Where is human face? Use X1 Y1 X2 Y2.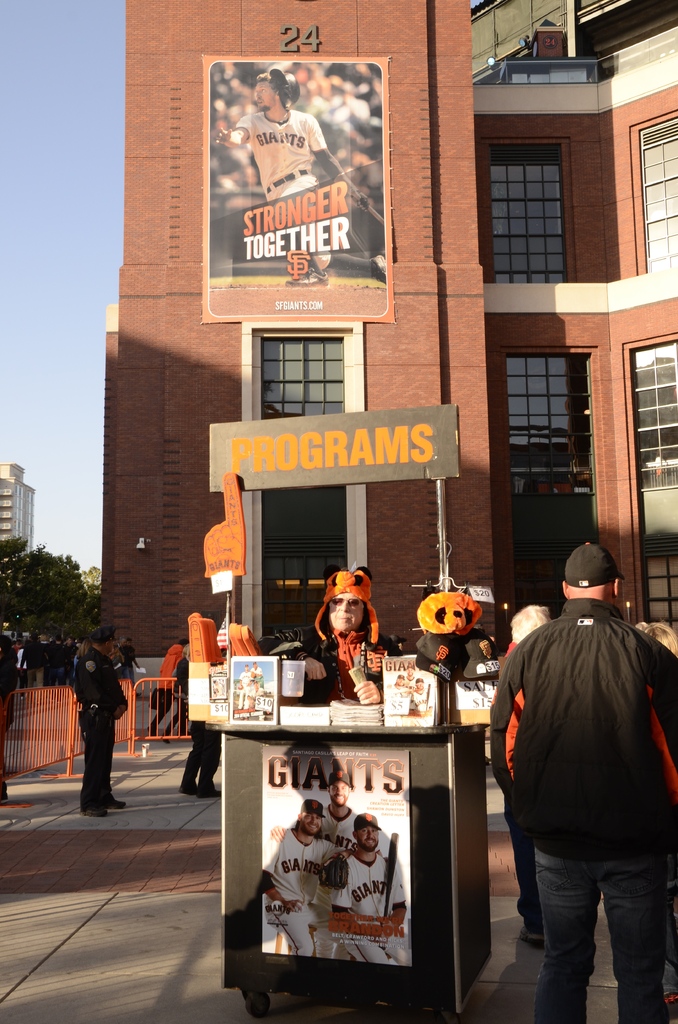
329 593 364 624.
